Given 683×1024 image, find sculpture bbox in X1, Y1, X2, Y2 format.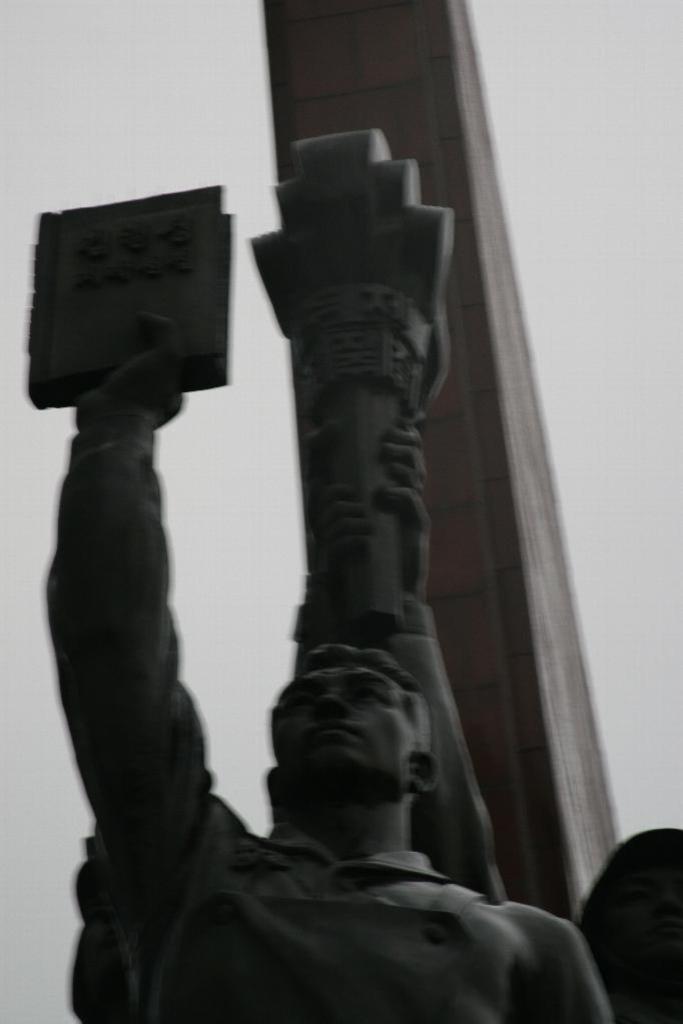
35, 200, 604, 1023.
